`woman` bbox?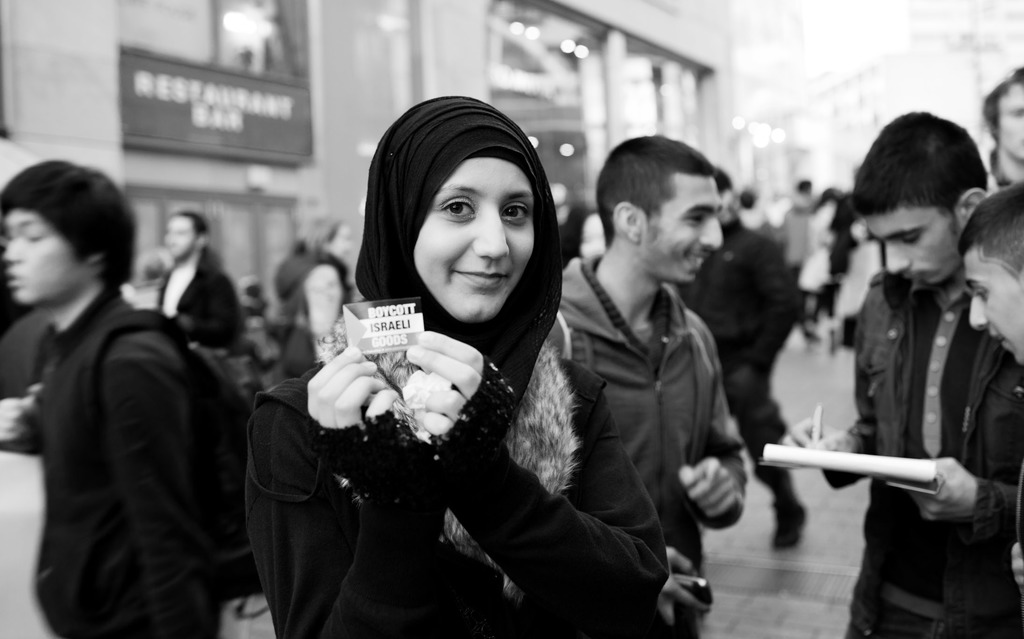
250, 85, 628, 627
